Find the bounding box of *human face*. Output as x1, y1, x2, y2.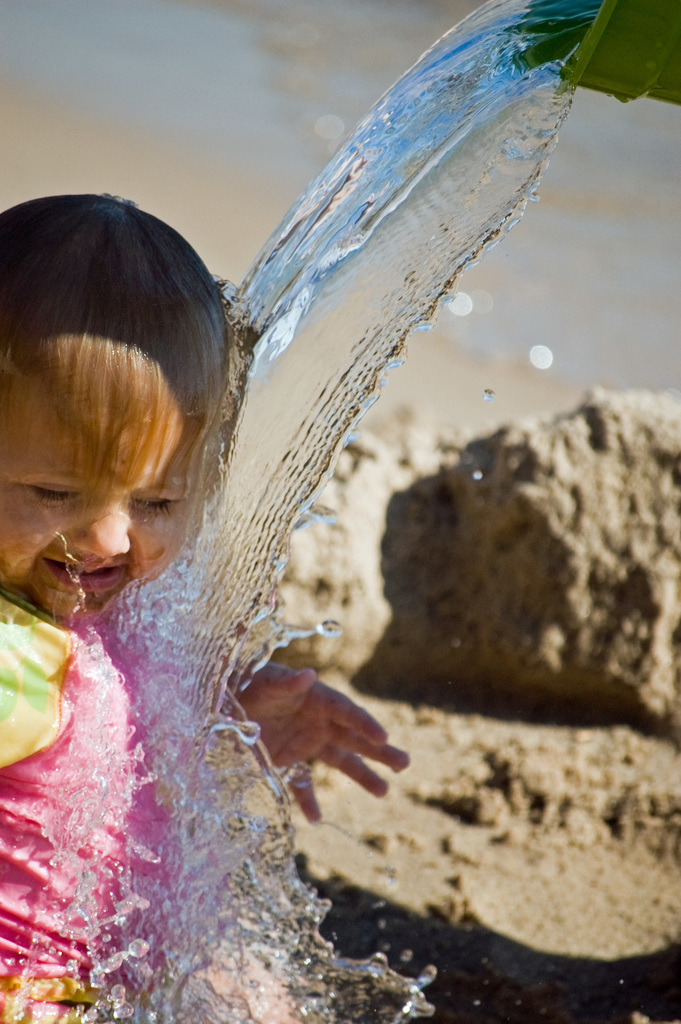
0, 372, 210, 615.
